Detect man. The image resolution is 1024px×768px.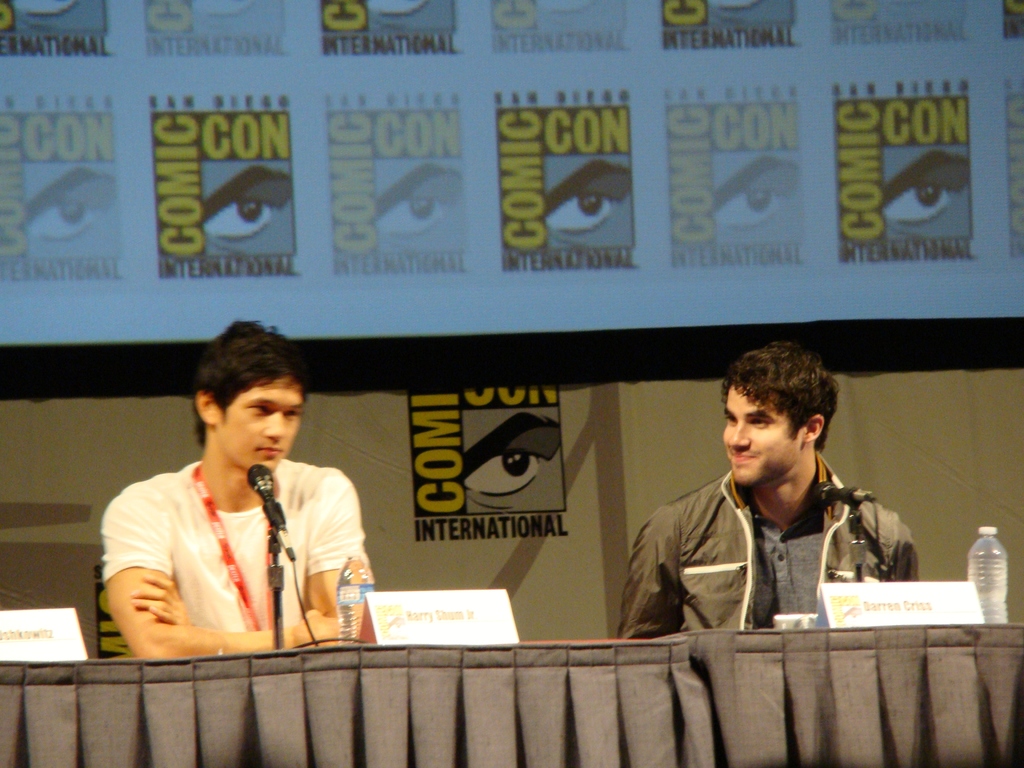
<box>623,372,925,648</box>.
